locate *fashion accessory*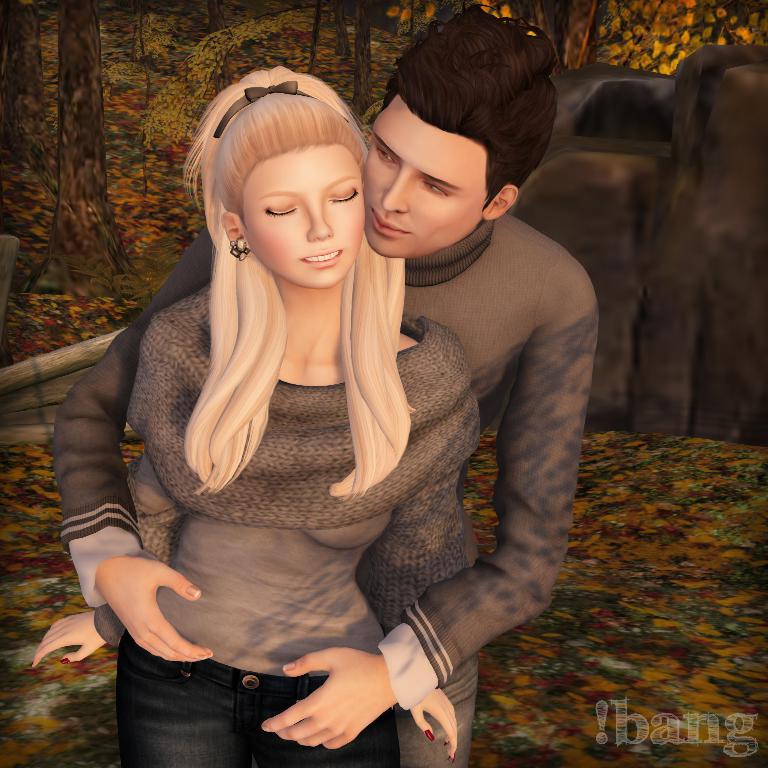
[424,730,434,740]
